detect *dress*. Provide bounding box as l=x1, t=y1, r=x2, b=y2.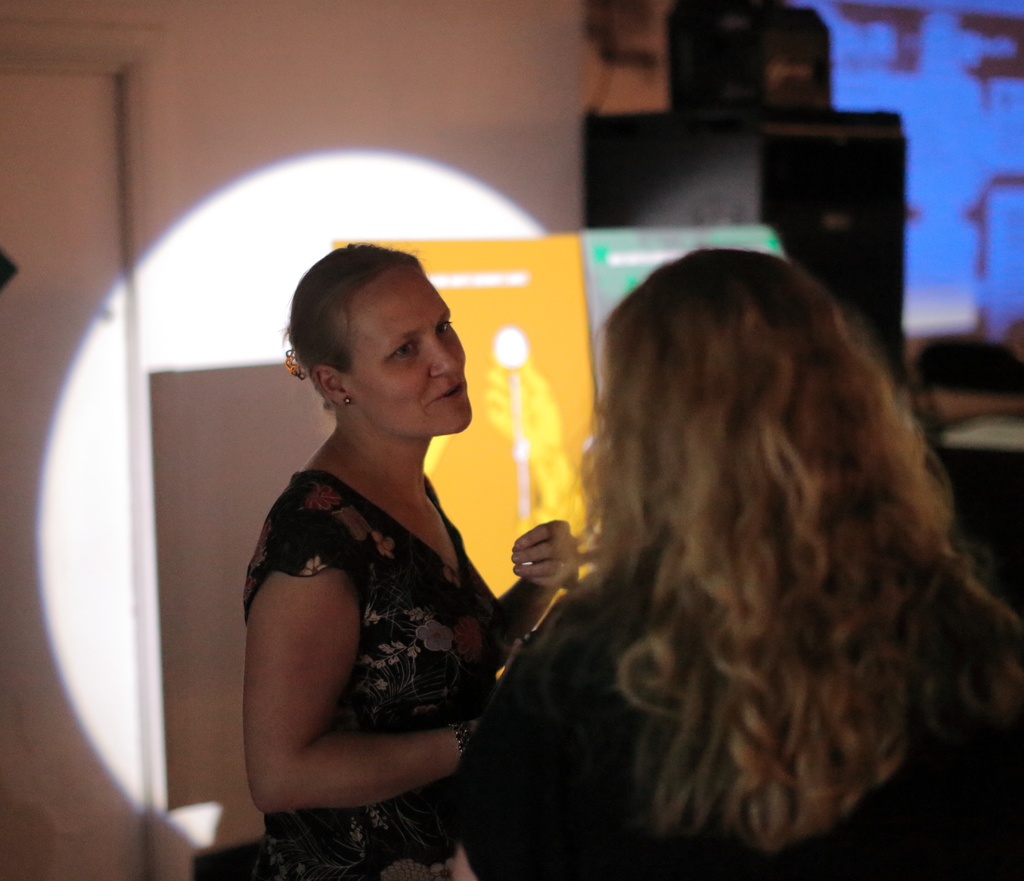
l=243, t=470, r=506, b=880.
